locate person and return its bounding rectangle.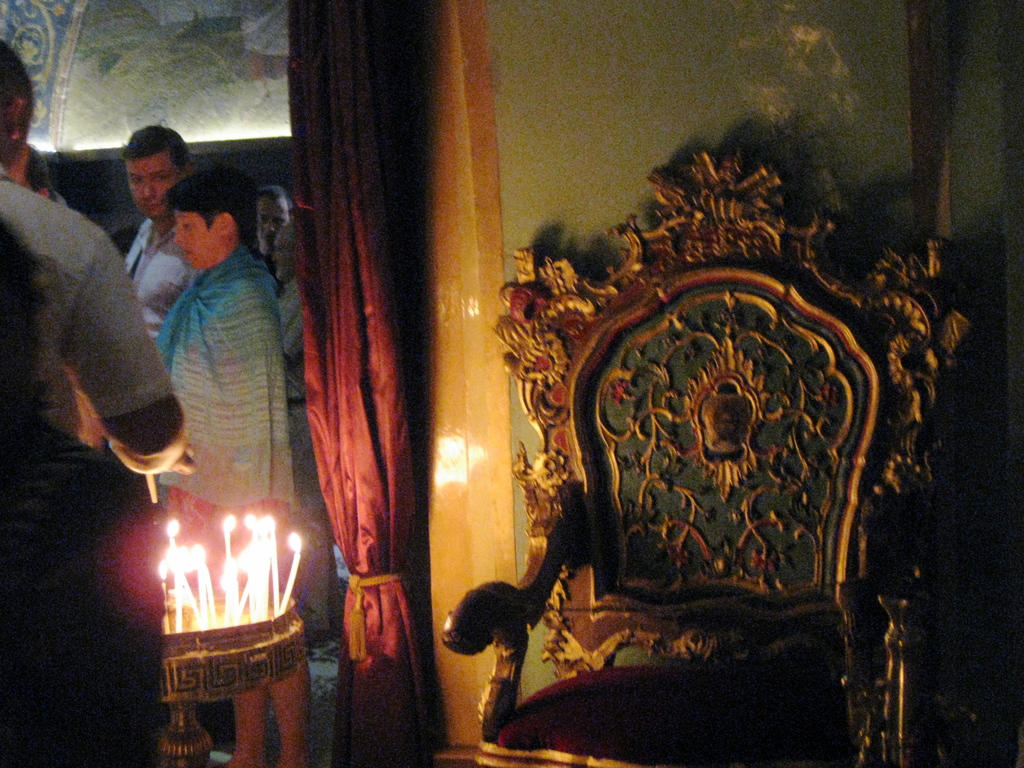
bbox=(149, 172, 313, 767).
